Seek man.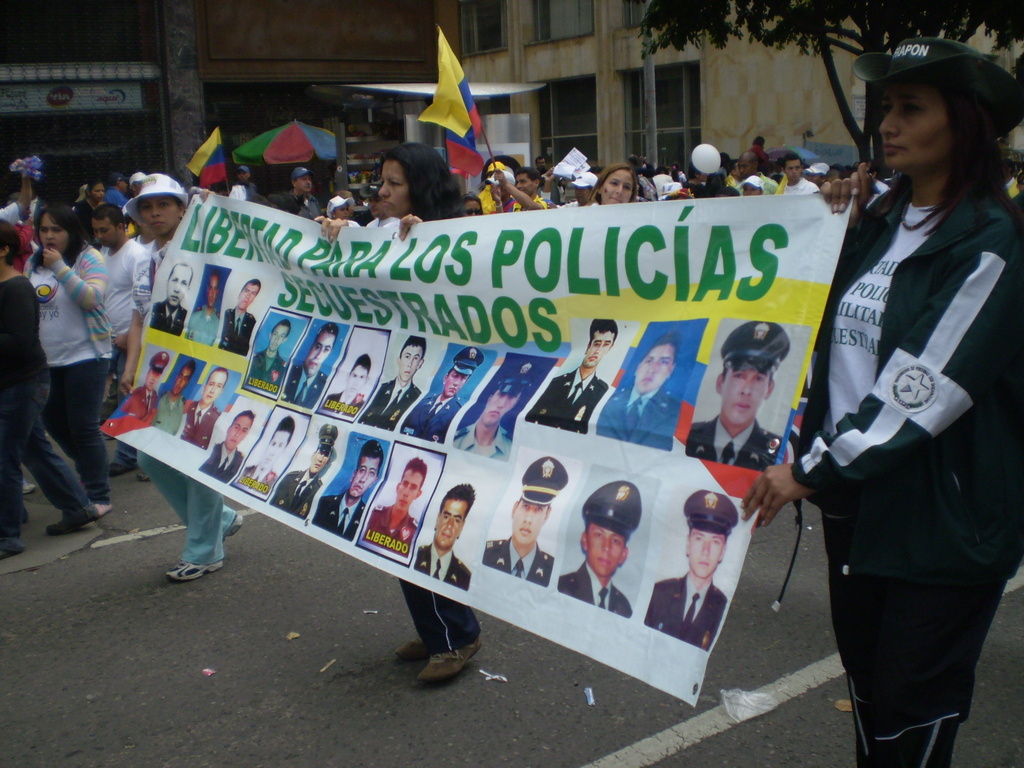
(x1=556, y1=483, x2=636, y2=623).
